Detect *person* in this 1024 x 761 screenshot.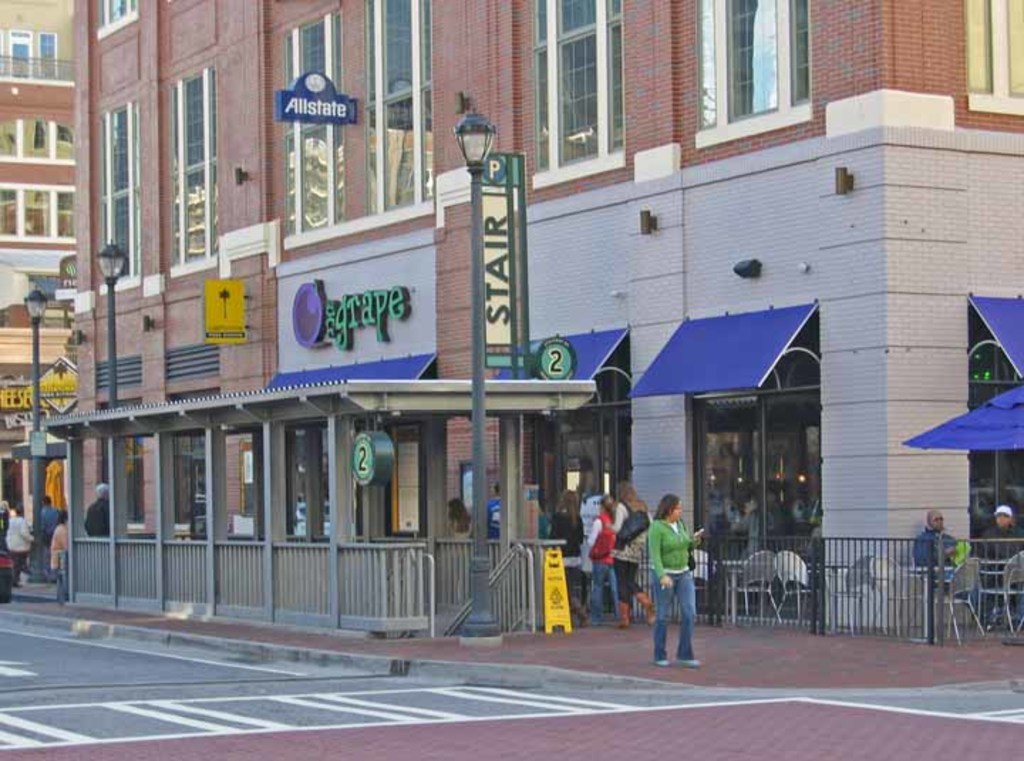
Detection: 545 488 585 626.
